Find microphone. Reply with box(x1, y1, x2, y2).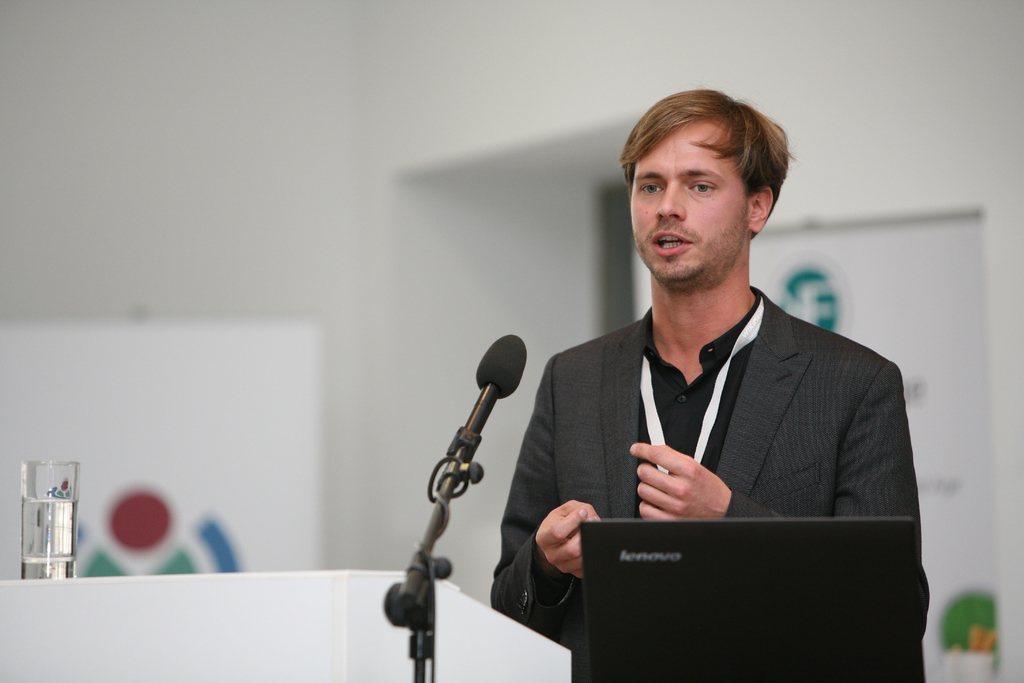
box(438, 331, 529, 491).
